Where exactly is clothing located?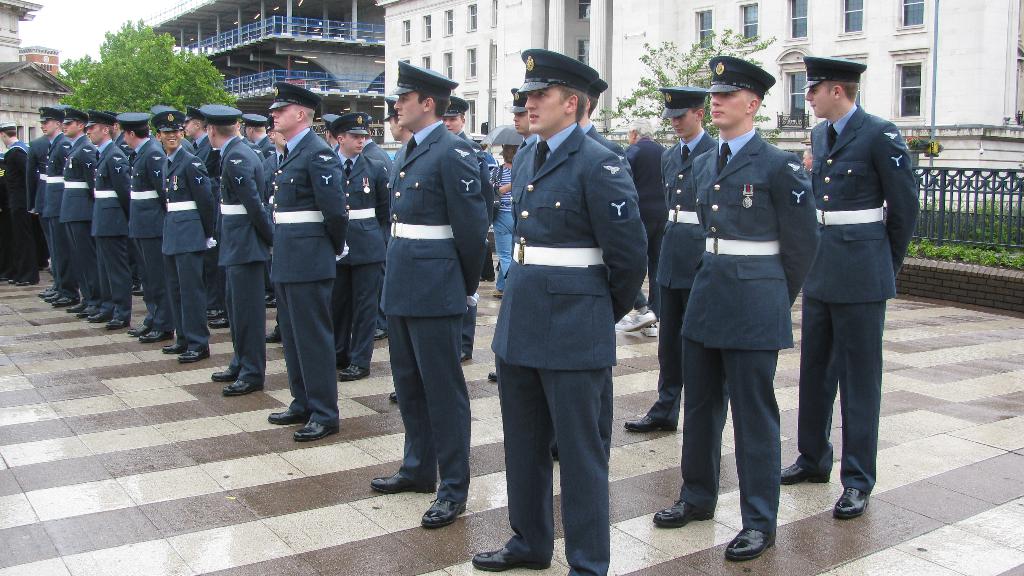
Its bounding box is <bbox>623, 141, 669, 324</bbox>.
